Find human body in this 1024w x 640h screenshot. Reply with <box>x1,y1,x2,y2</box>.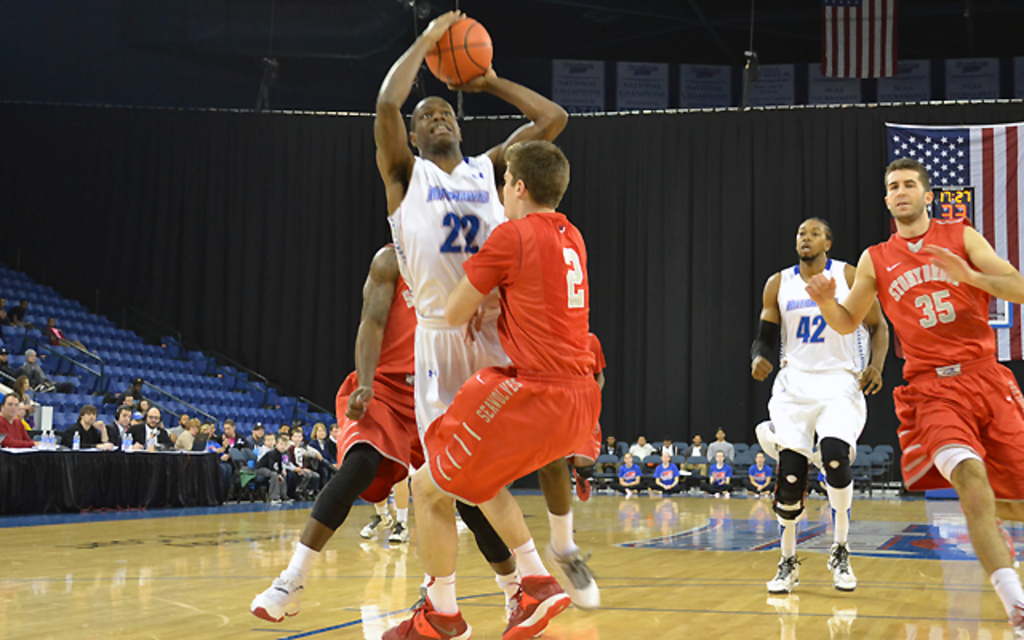
<box>614,451,638,496</box>.
